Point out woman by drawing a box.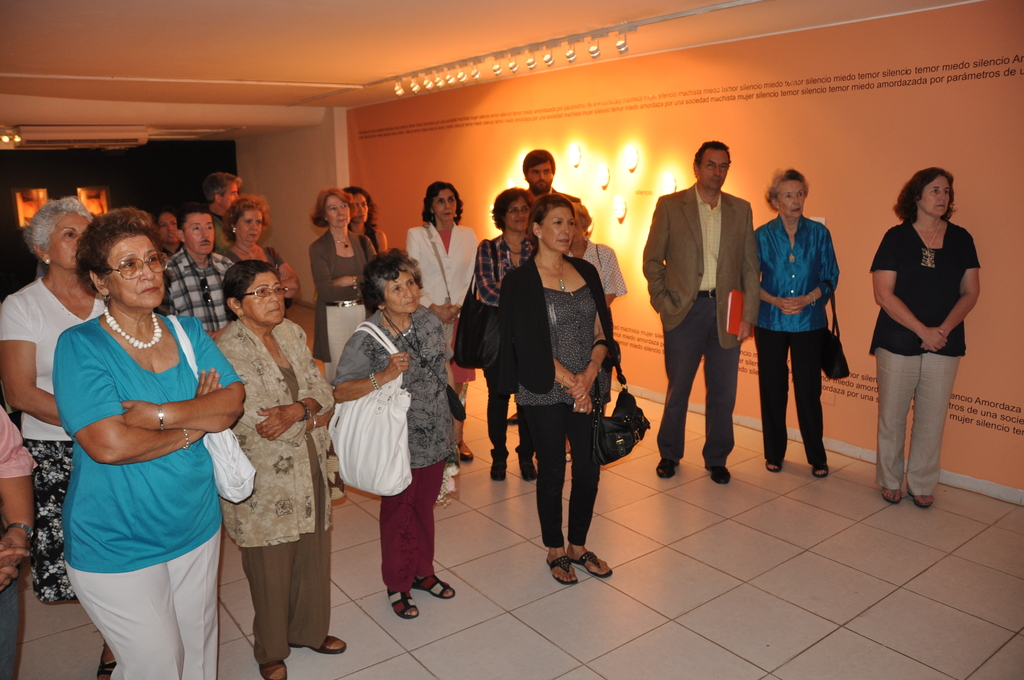
504,193,604,589.
